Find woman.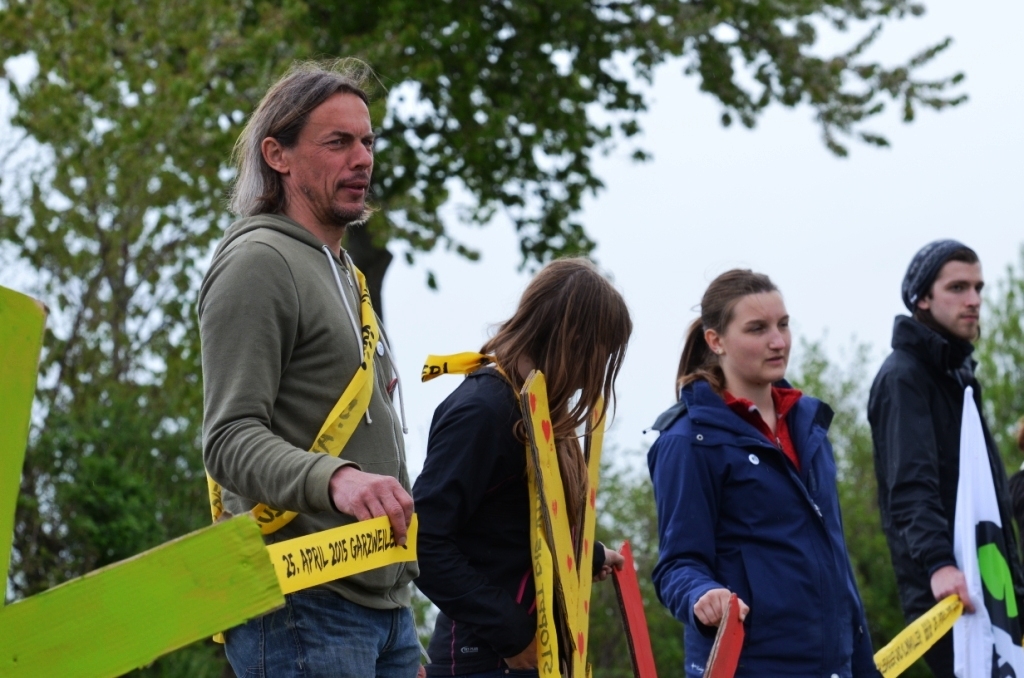
[657,261,880,677].
